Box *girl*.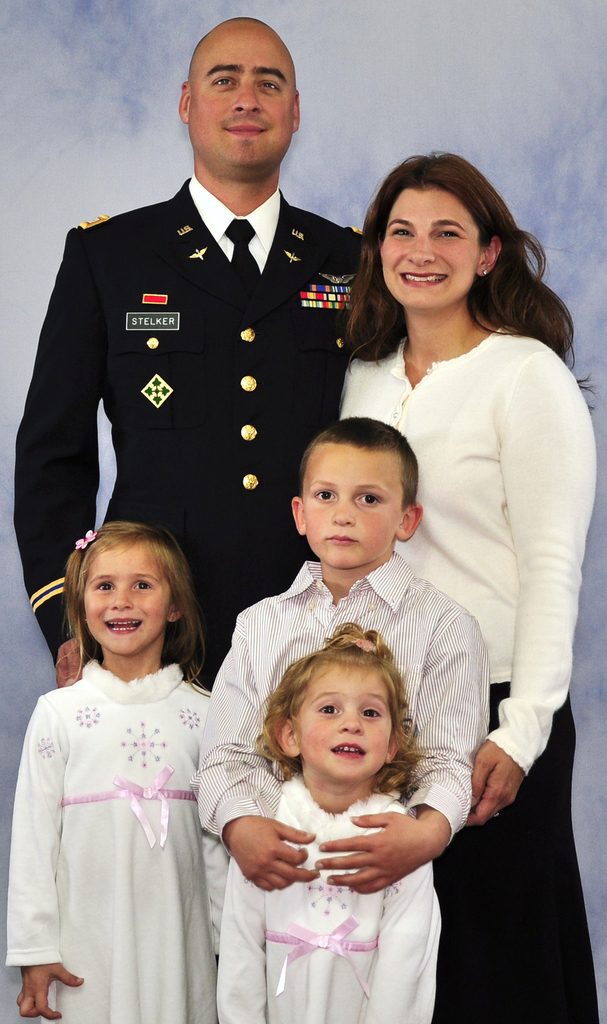
region(3, 515, 215, 1023).
